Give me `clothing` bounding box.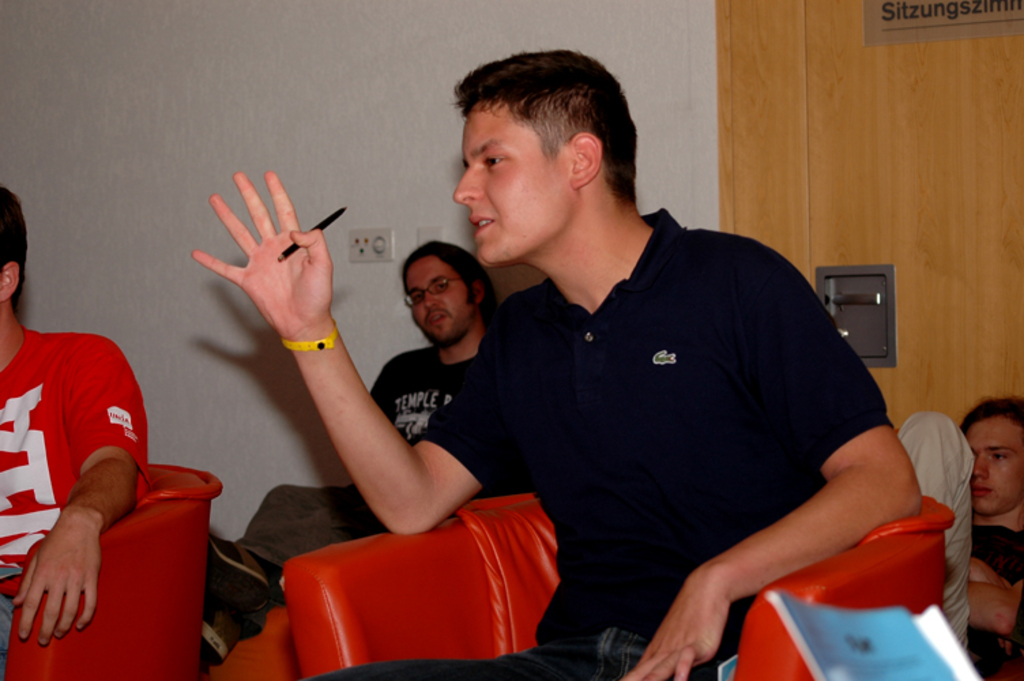
box=[897, 392, 978, 666].
